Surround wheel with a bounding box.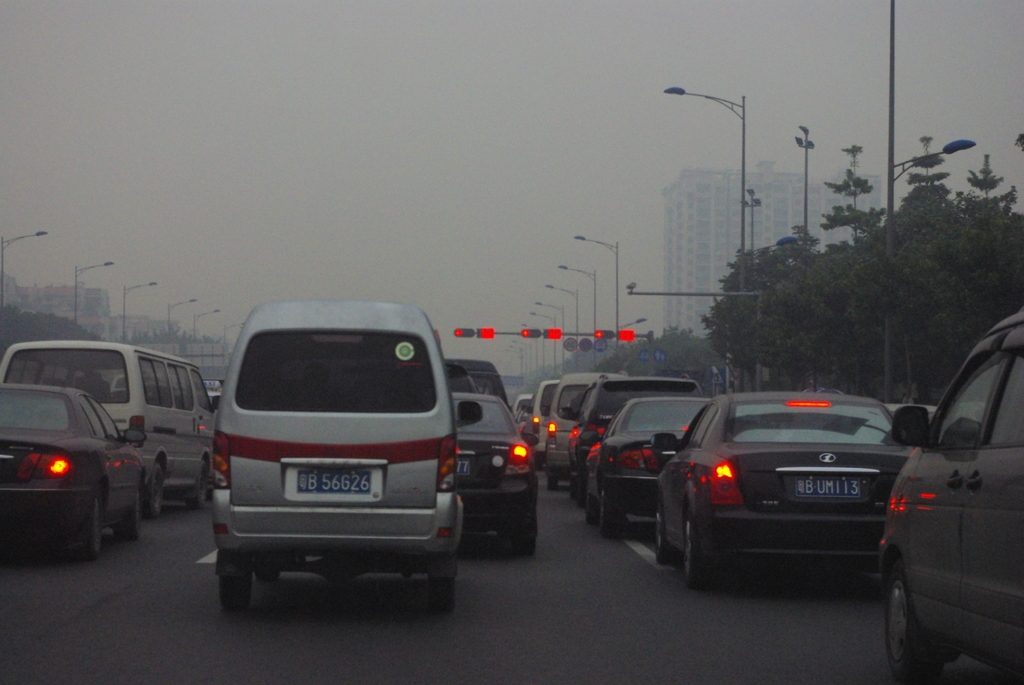
{"x1": 77, "y1": 498, "x2": 106, "y2": 560}.
